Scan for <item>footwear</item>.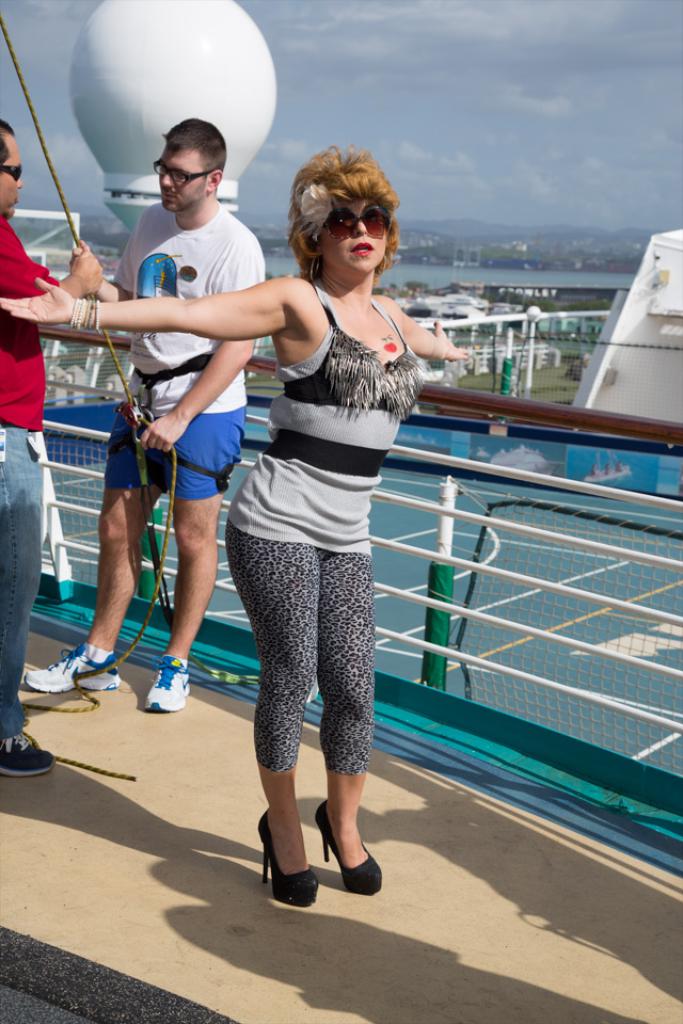
Scan result: bbox(142, 650, 190, 718).
